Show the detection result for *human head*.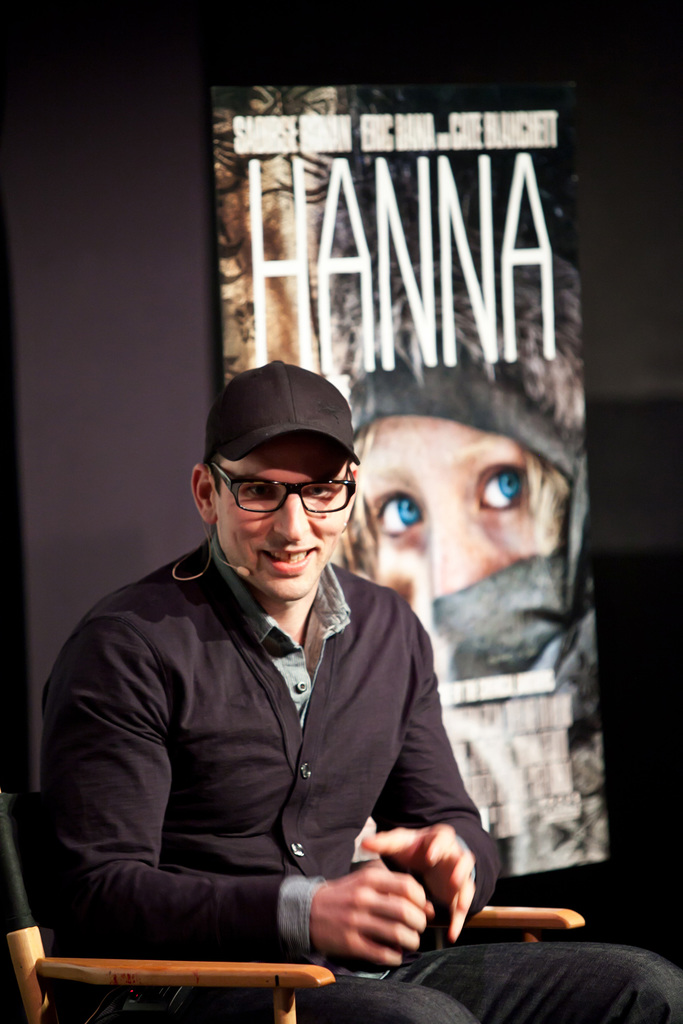
[330, 410, 580, 615].
